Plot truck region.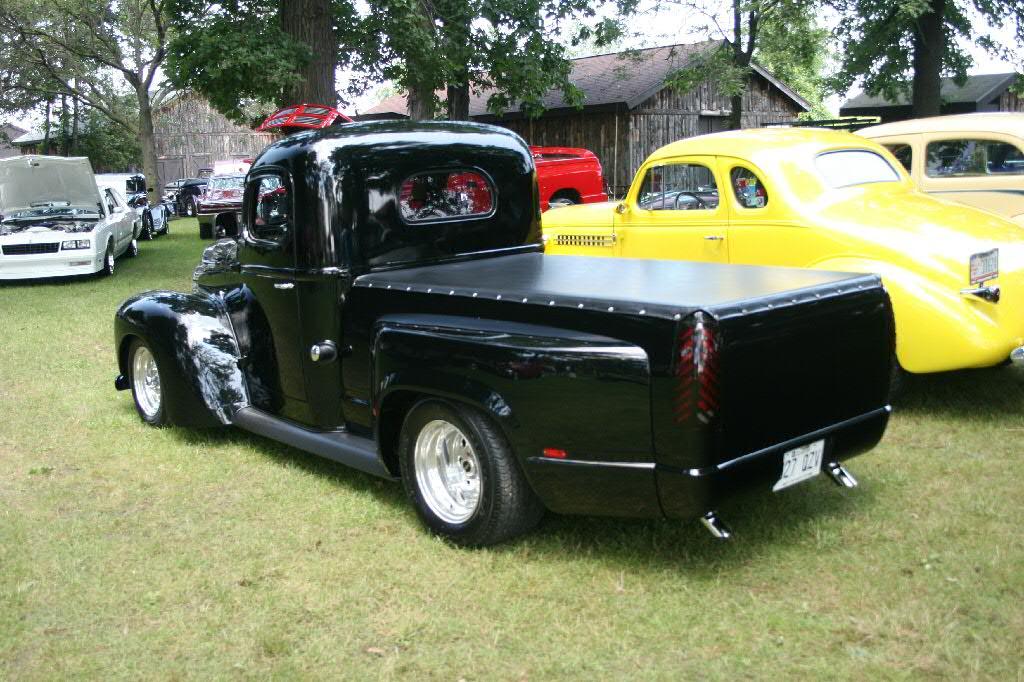
Plotted at l=13, t=160, r=137, b=279.
